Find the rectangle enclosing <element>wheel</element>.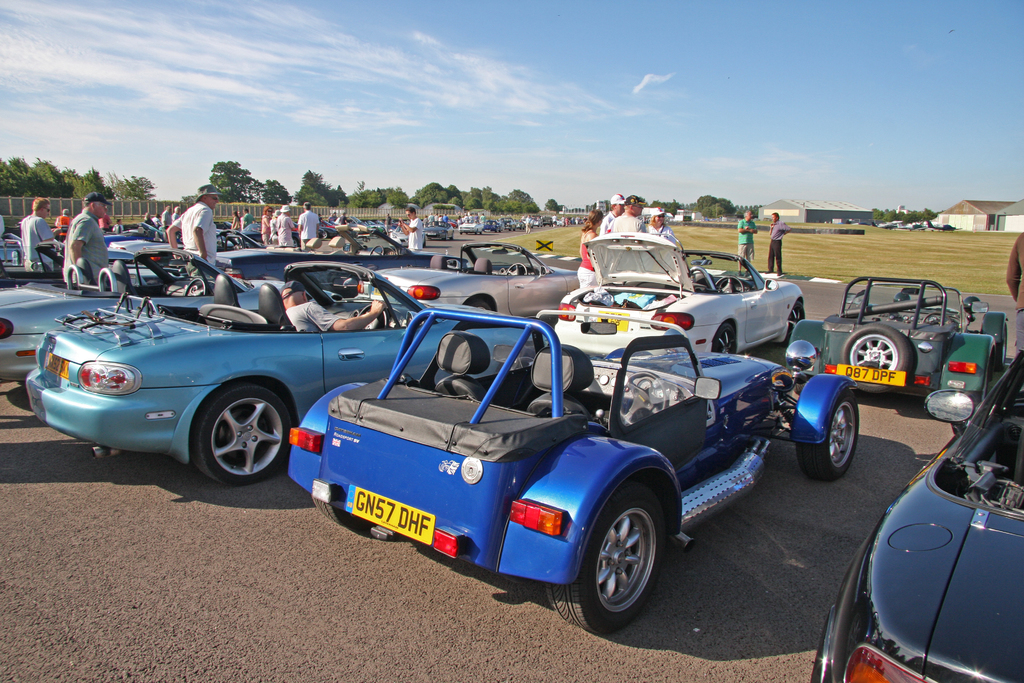
crop(844, 325, 910, 399).
